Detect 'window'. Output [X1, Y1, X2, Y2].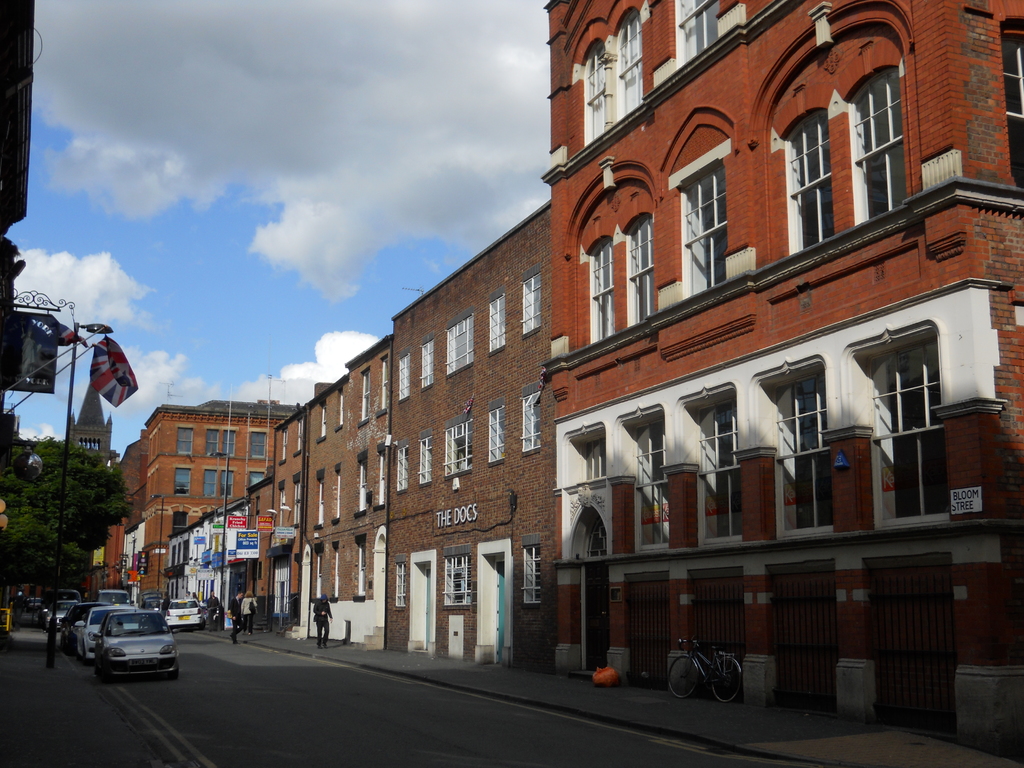
[1002, 26, 1023, 201].
